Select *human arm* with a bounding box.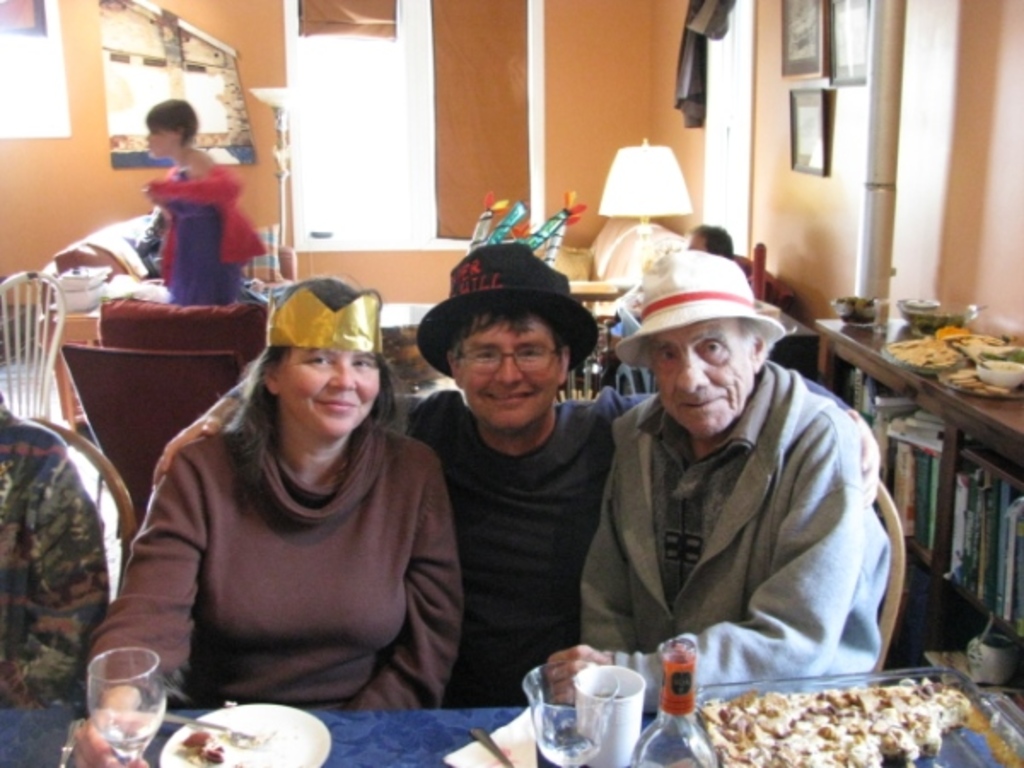
[x1=10, y1=463, x2=111, y2=715].
